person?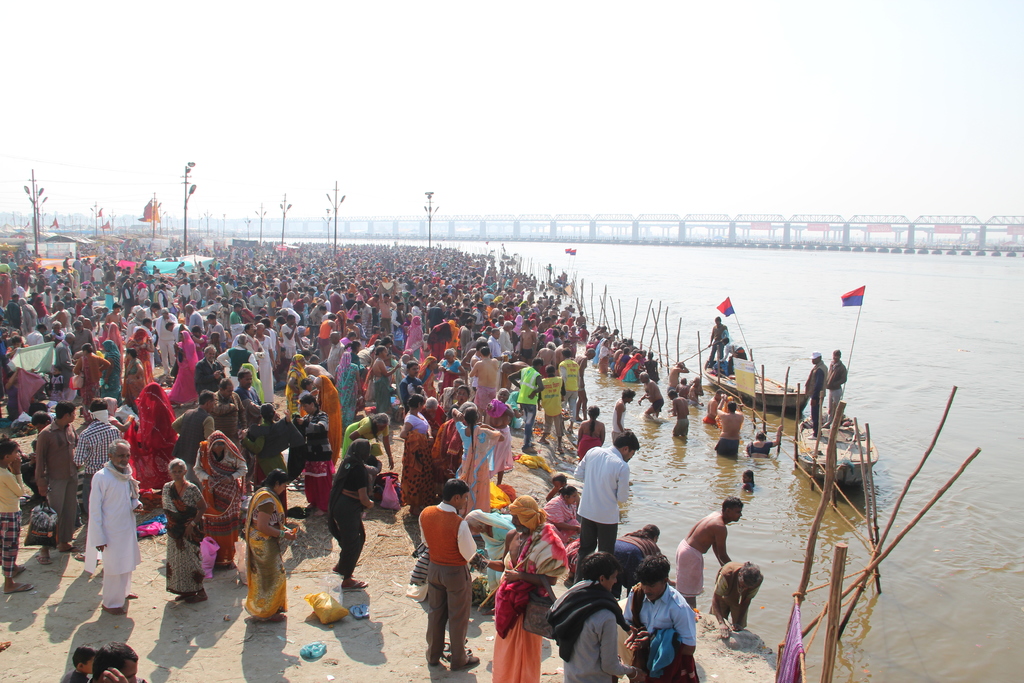
region(710, 563, 764, 632)
